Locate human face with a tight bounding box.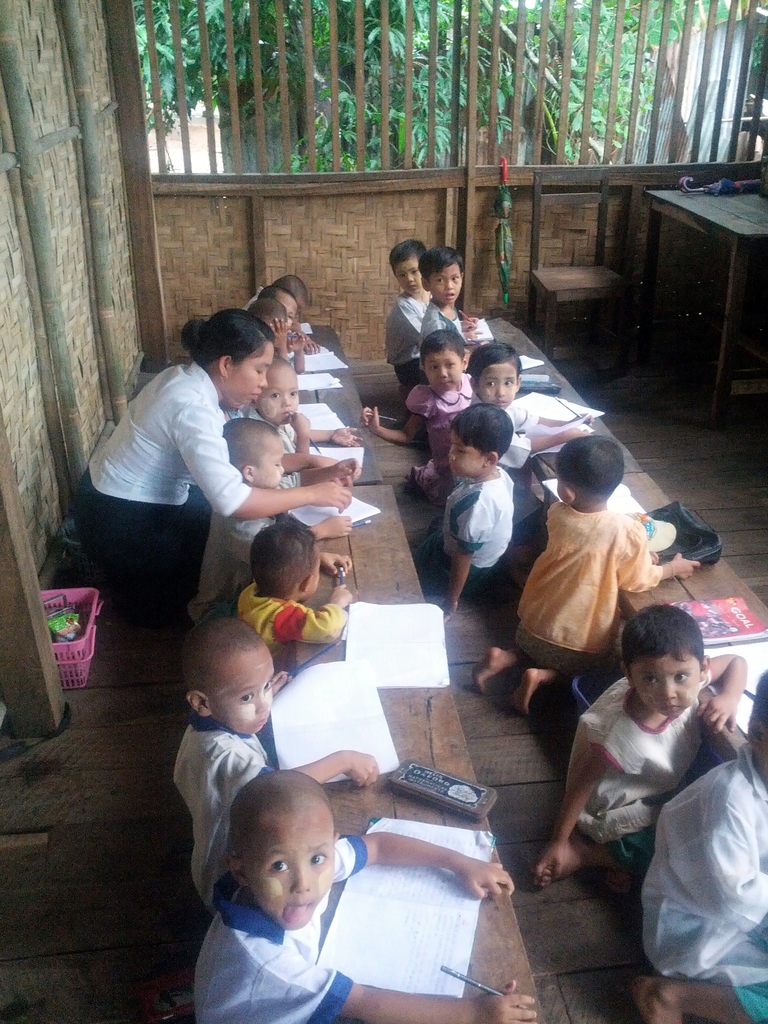
left=241, top=806, right=337, bottom=930.
